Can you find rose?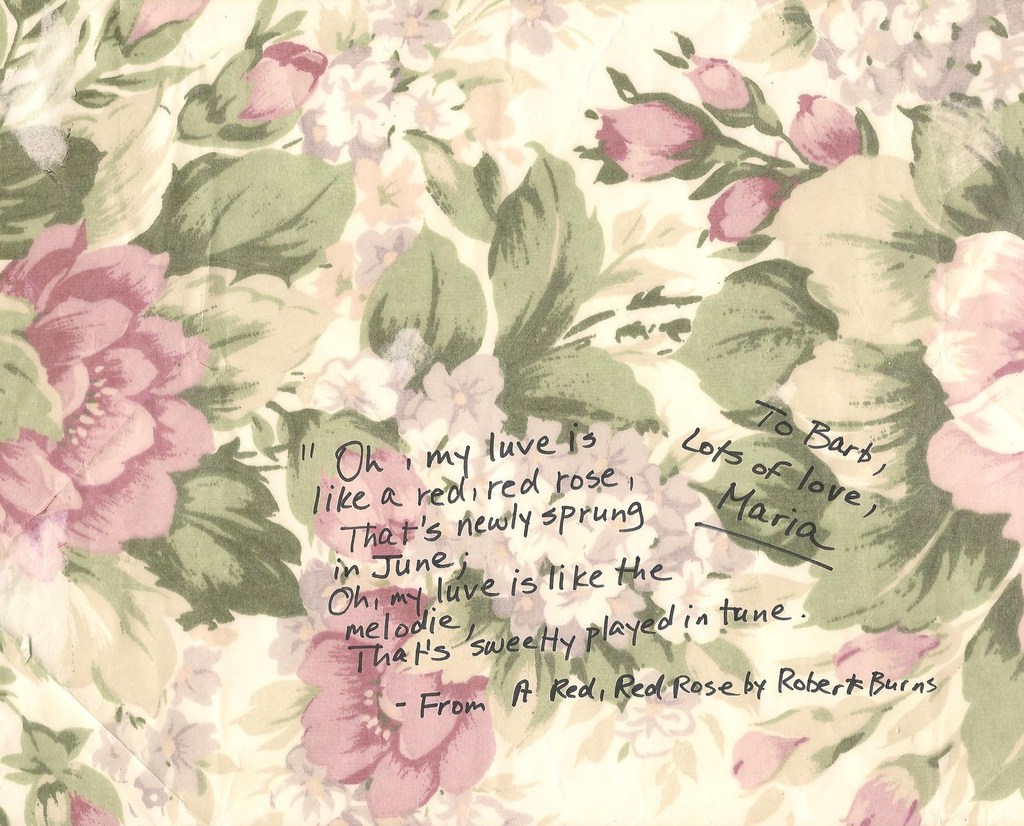
Yes, bounding box: (left=299, top=592, right=499, bottom=823).
